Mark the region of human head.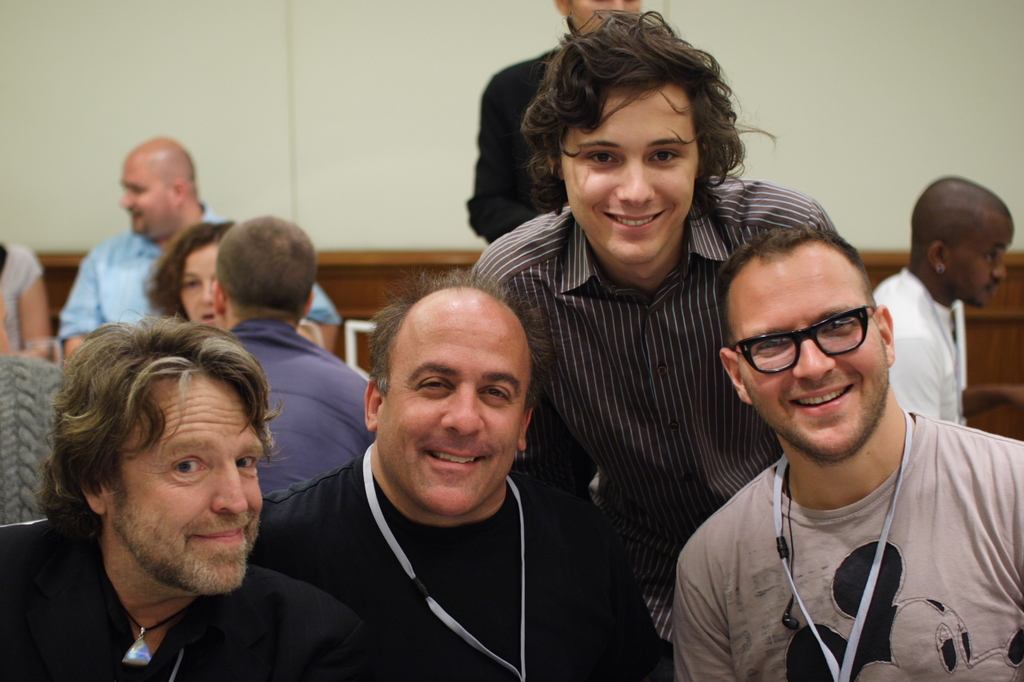
Region: (156, 223, 230, 325).
